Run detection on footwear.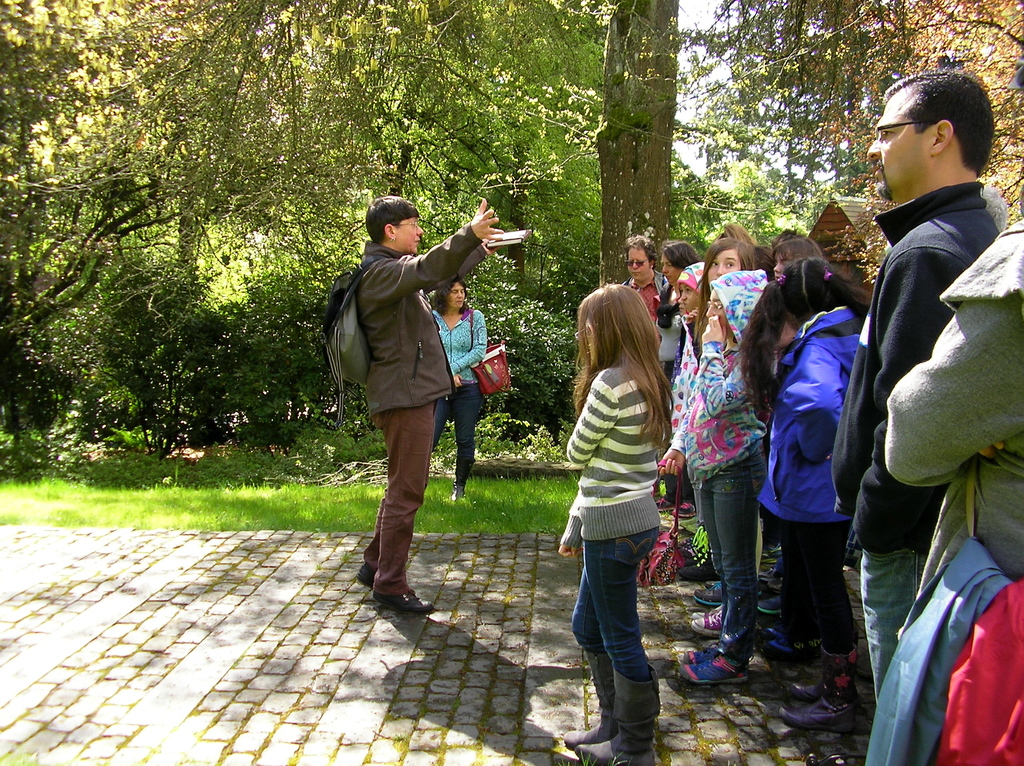
Result: (left=675, top=658, right=749, bottom=683).
